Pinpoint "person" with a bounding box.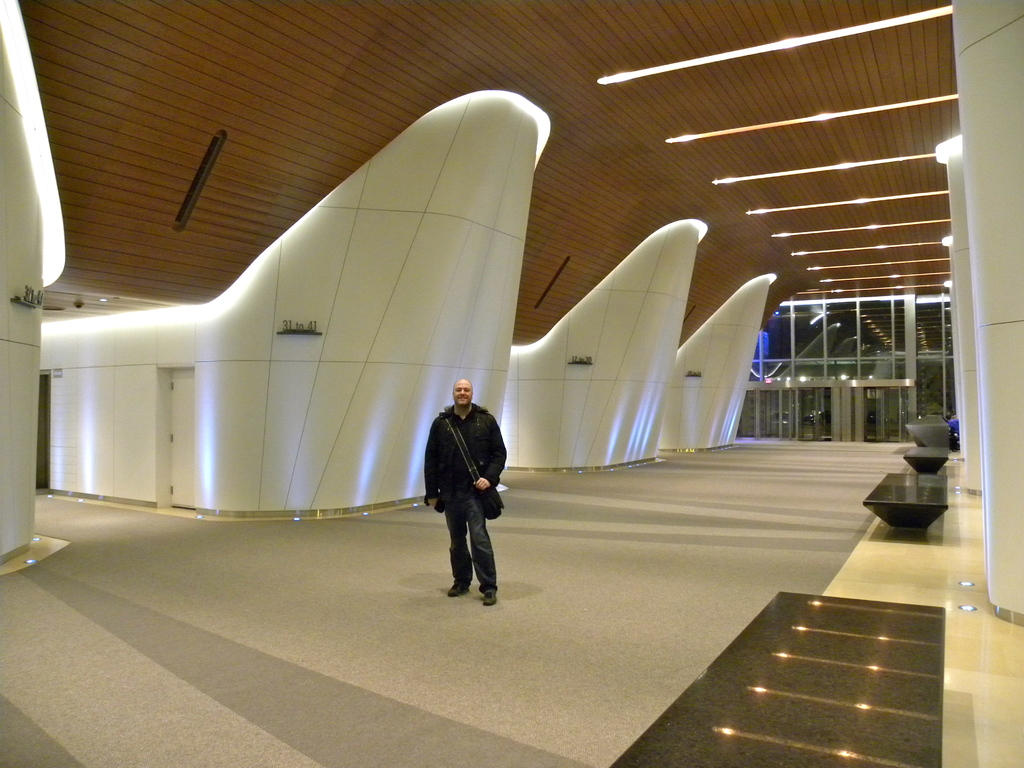
bbox=[422, 376, 508, 616].
